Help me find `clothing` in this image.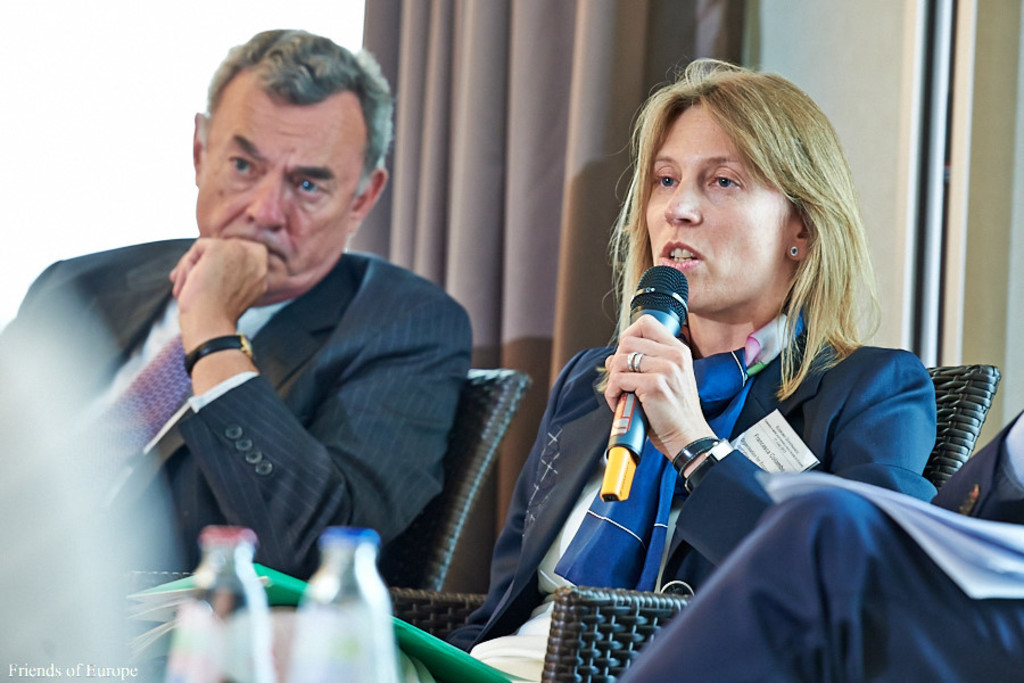
Found it: x1=495, y1=256, x2=994, y2=639.
